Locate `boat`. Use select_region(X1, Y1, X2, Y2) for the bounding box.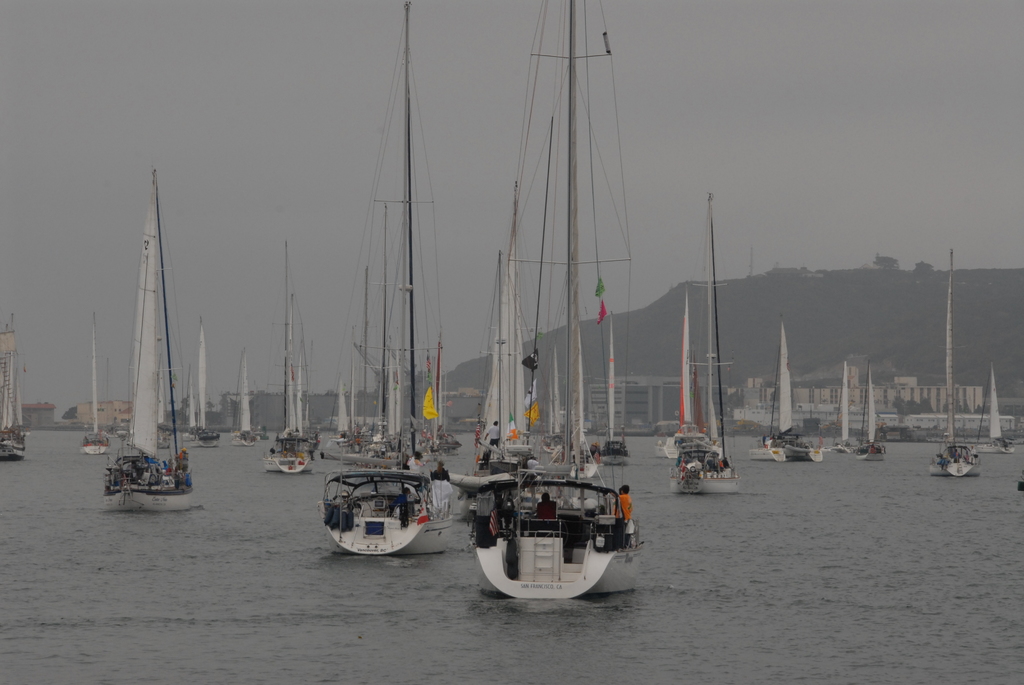
select_region(312, 0, 452, 560).
